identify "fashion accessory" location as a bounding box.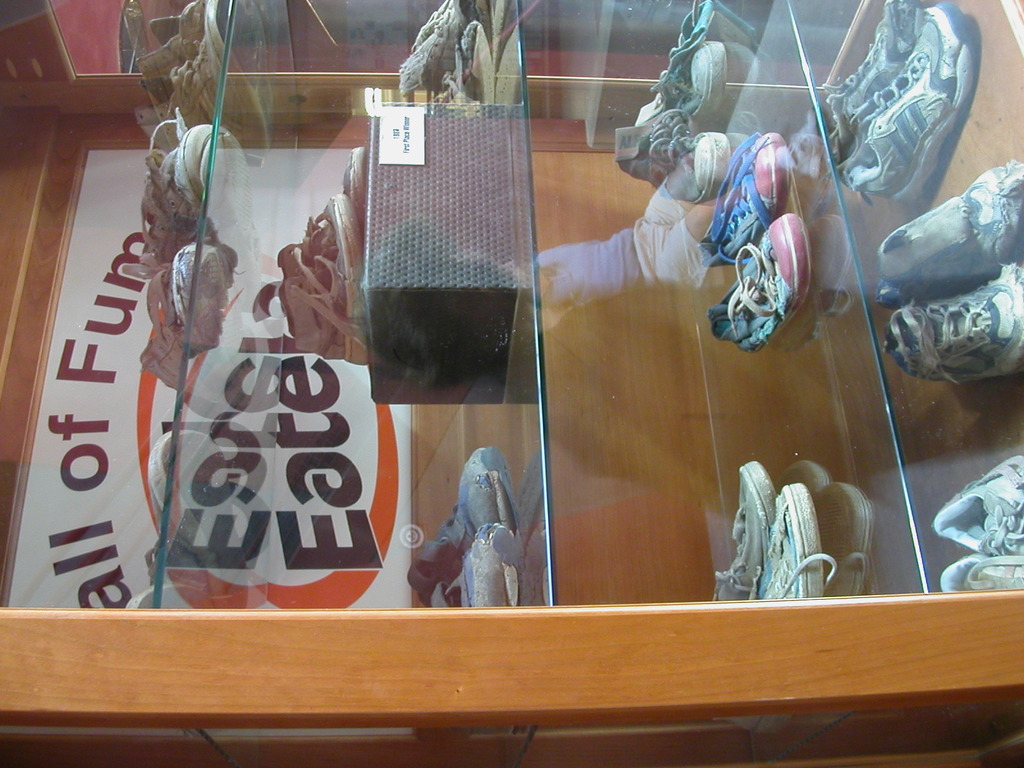
145/426/233/573.
